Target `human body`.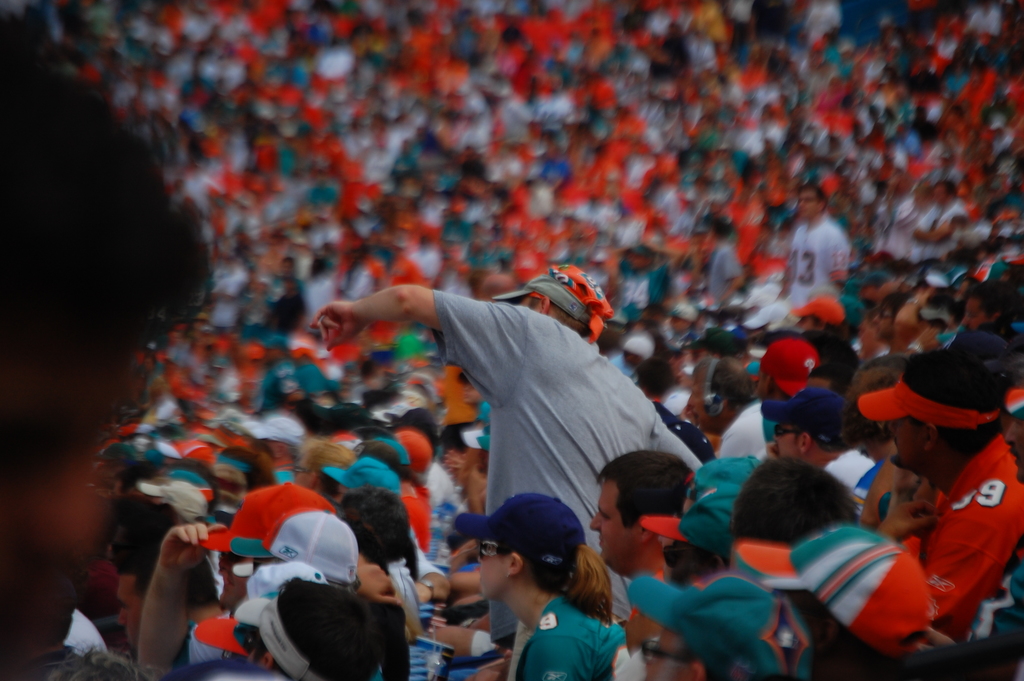
Target region: 771 217 851 304.
